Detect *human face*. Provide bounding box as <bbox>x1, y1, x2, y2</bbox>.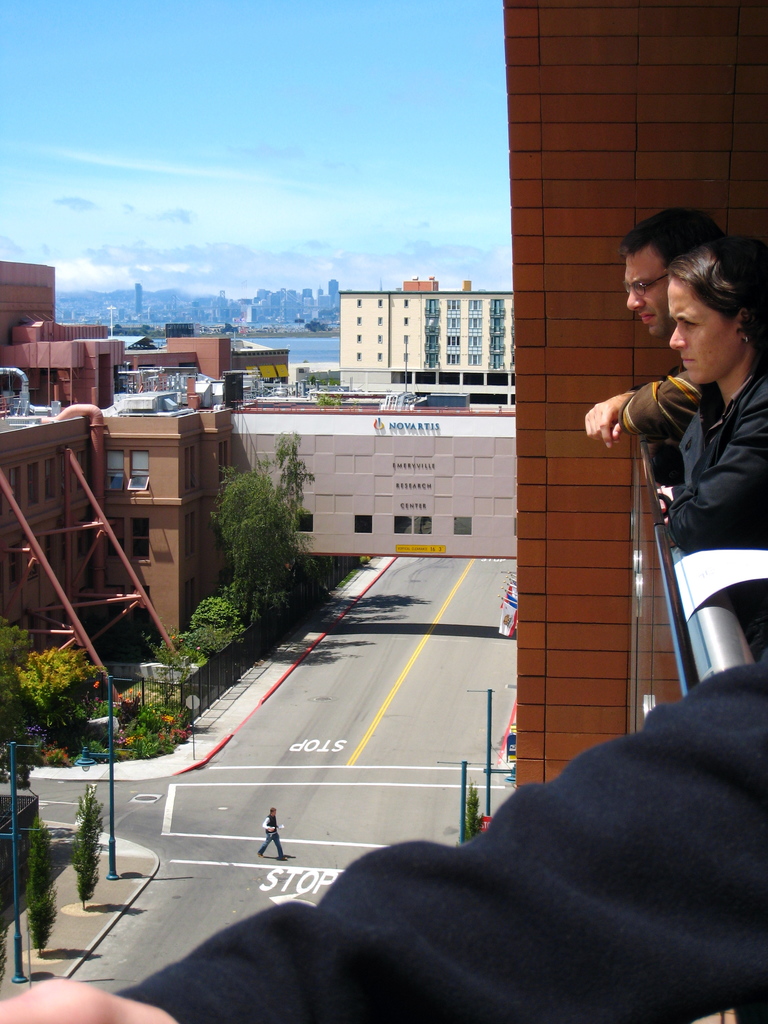
<bbox>664, 280, 734, 383</bbox>.
